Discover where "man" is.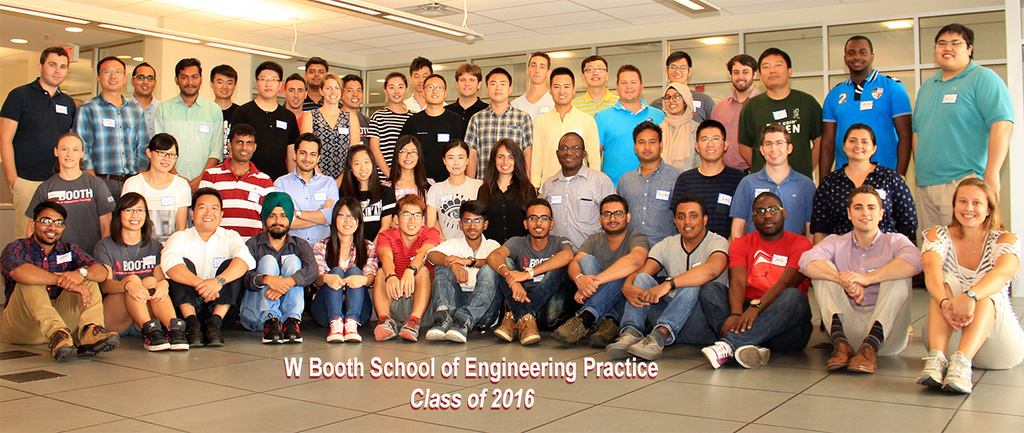
Discovered at x1=150 y1=58 x2=222 y2=188.
